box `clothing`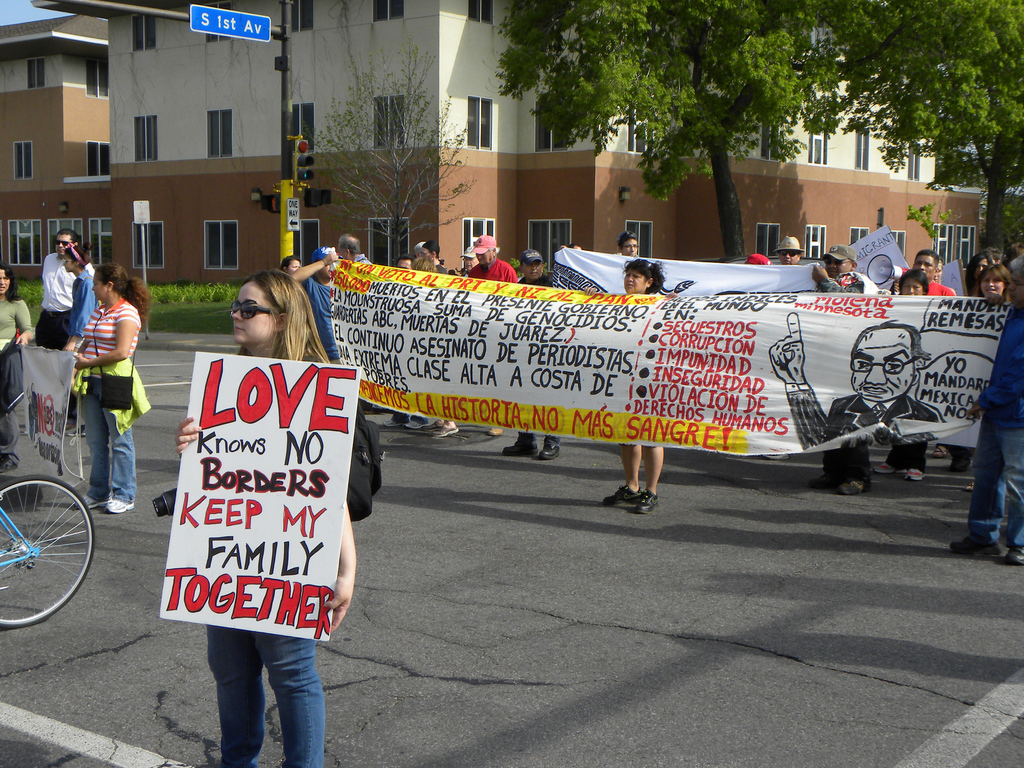
0,300,31,348
